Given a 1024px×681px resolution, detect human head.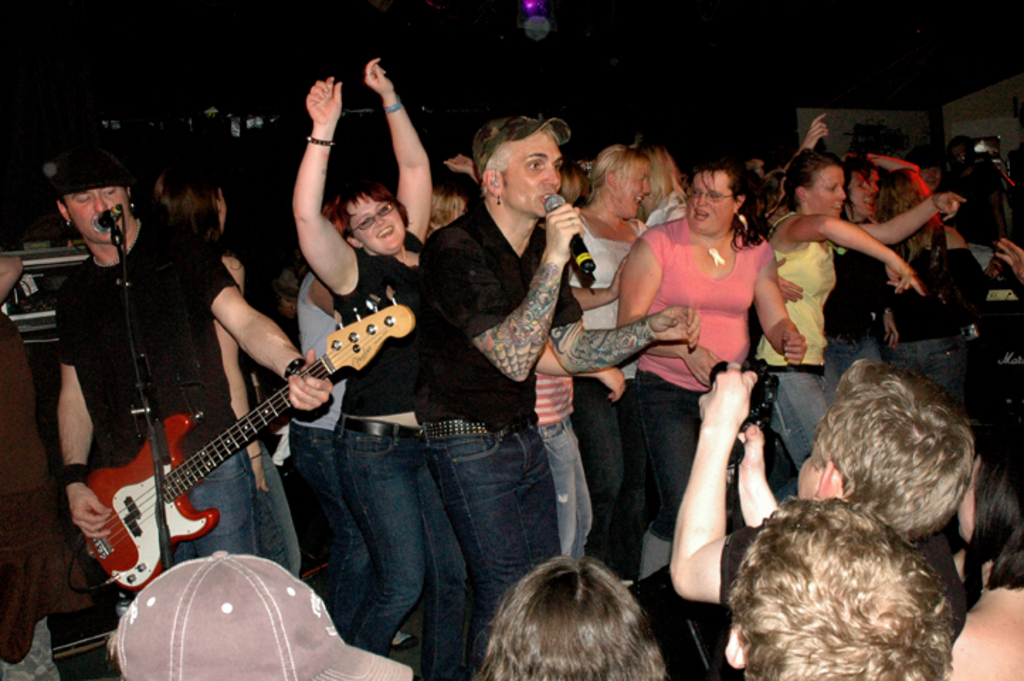
<box>625,138,681,211</box>.
